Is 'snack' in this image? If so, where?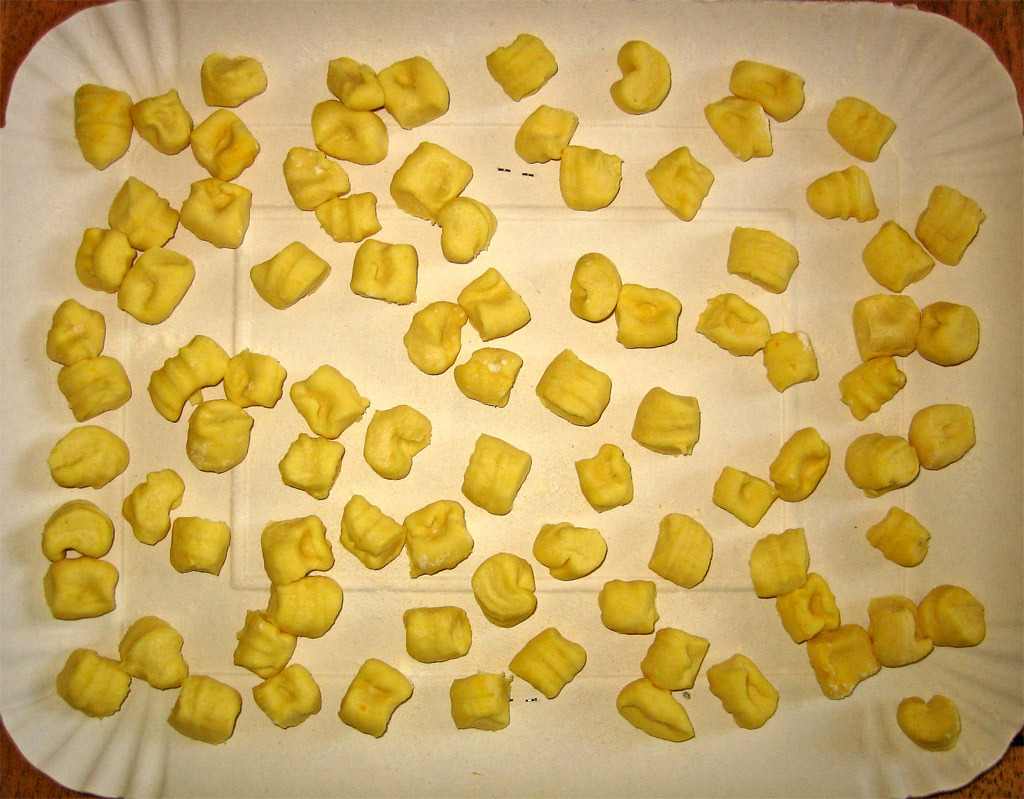
Yes, at [x1=707, y1=649, x2=780, y2=730].
